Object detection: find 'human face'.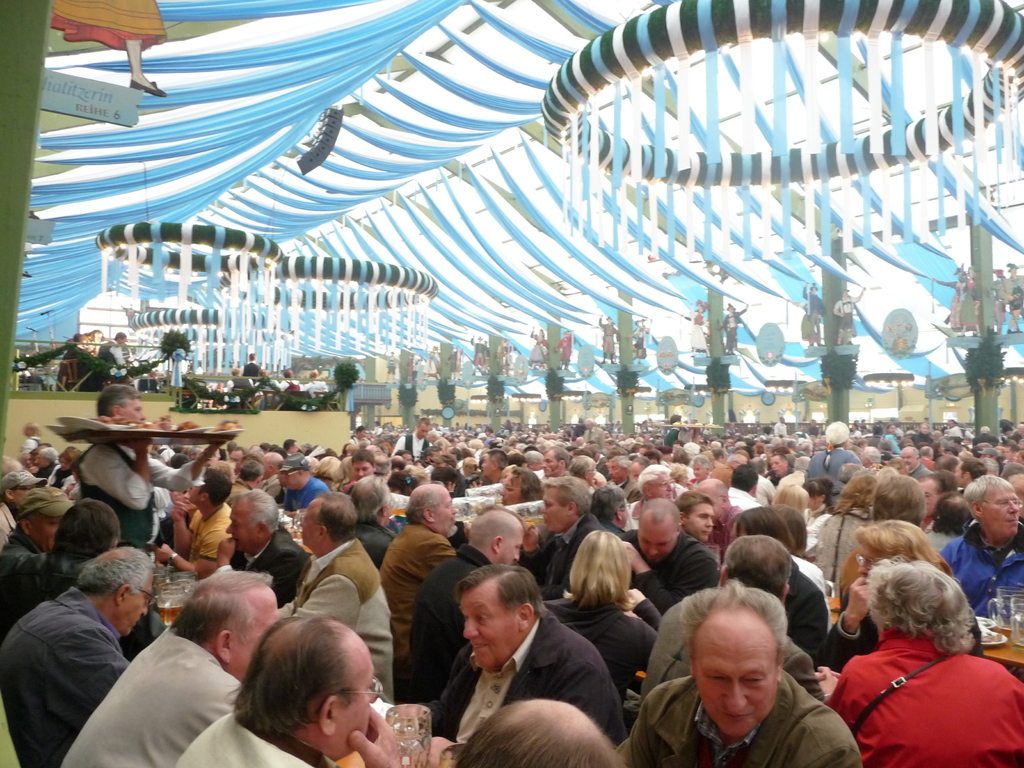
[122,399,145,419].
